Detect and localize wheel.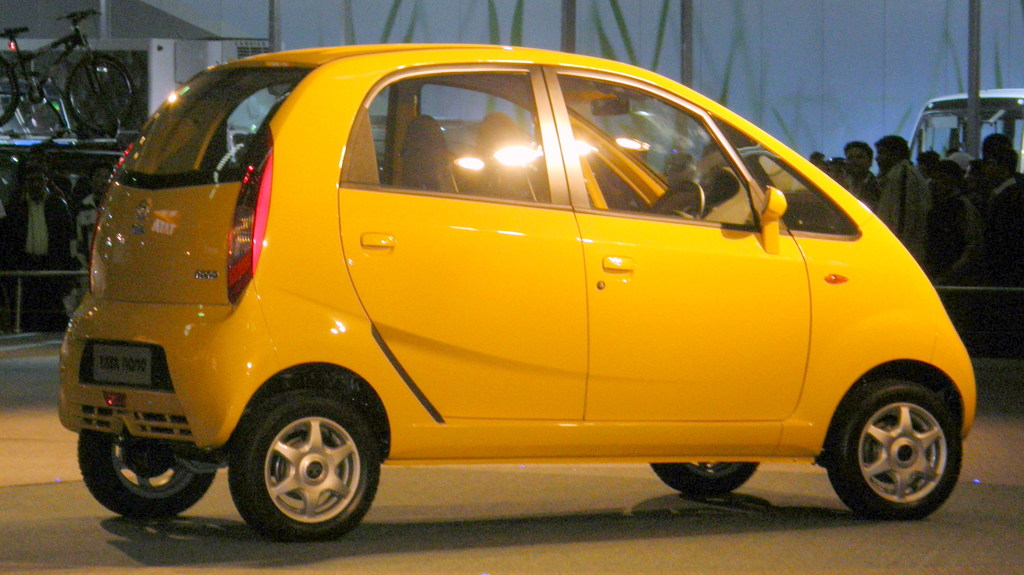
Localized at x1=76, y1=429, x2=216, y2=519.
